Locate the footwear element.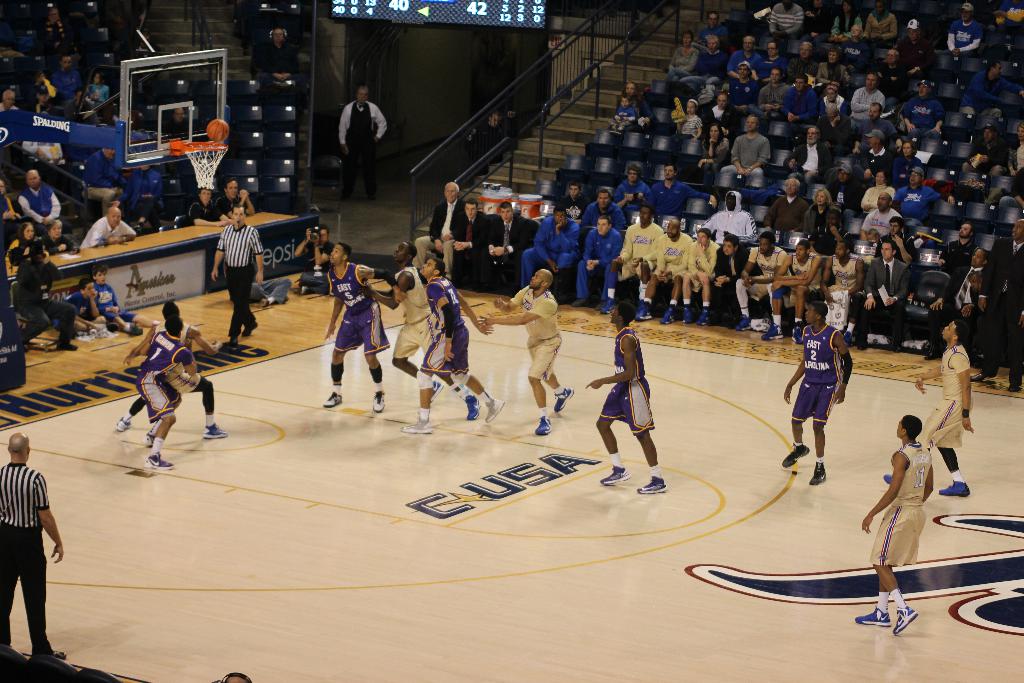
Element bbox: {"left": 852, "top": 606, "right": 893, "bottom": 626}.
